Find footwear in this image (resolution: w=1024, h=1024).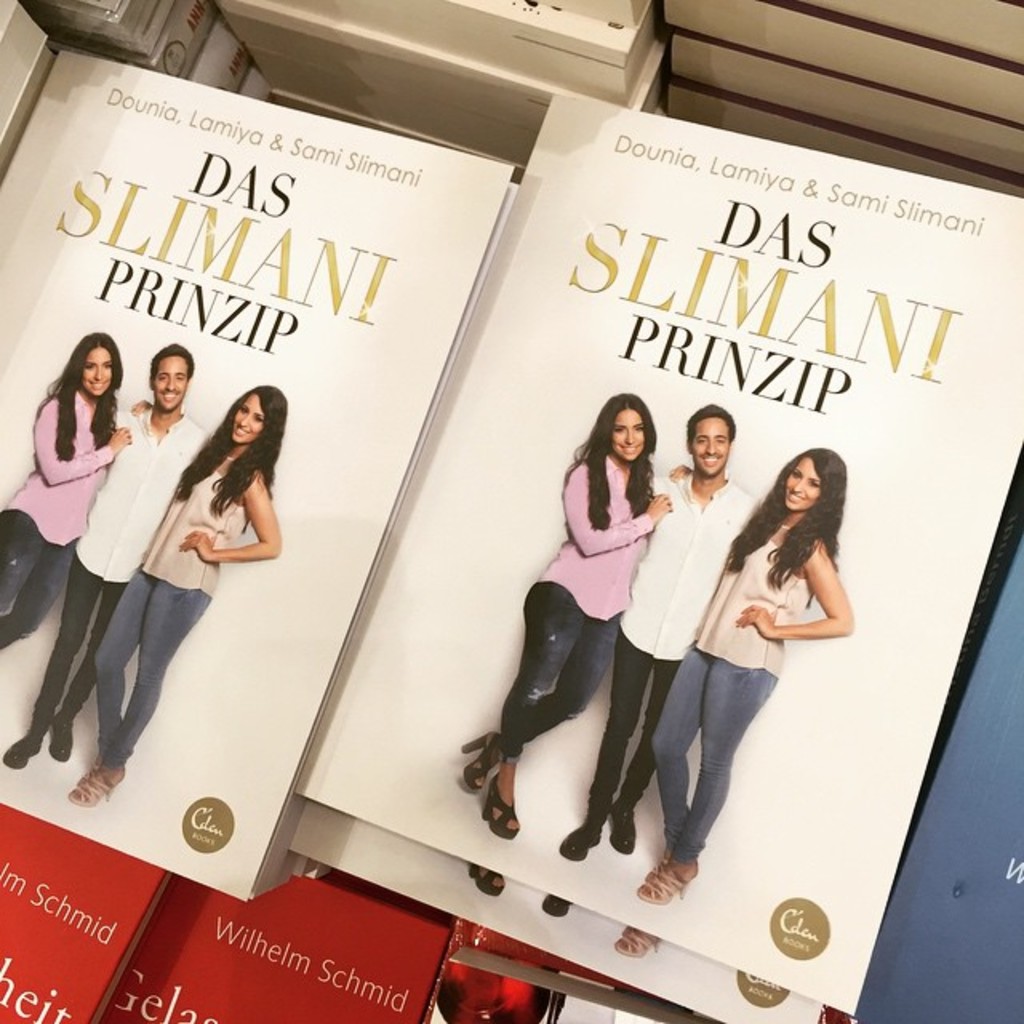
(0,715,51,763).
